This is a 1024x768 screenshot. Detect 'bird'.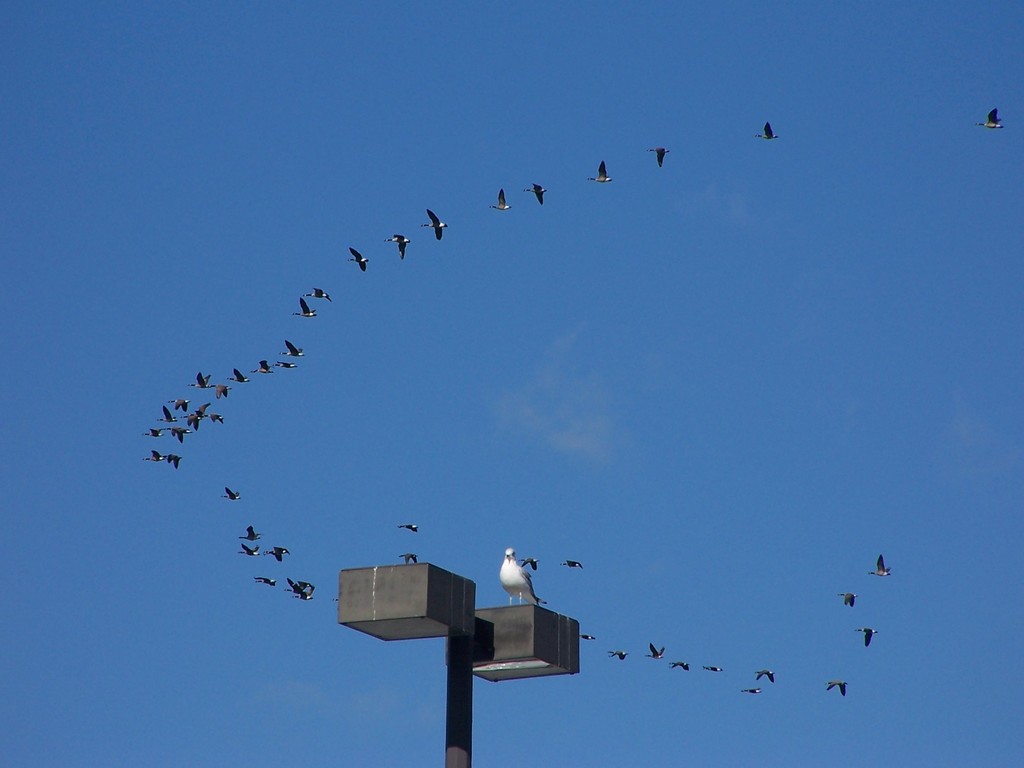
select_region(524, 180, 547, 209).
